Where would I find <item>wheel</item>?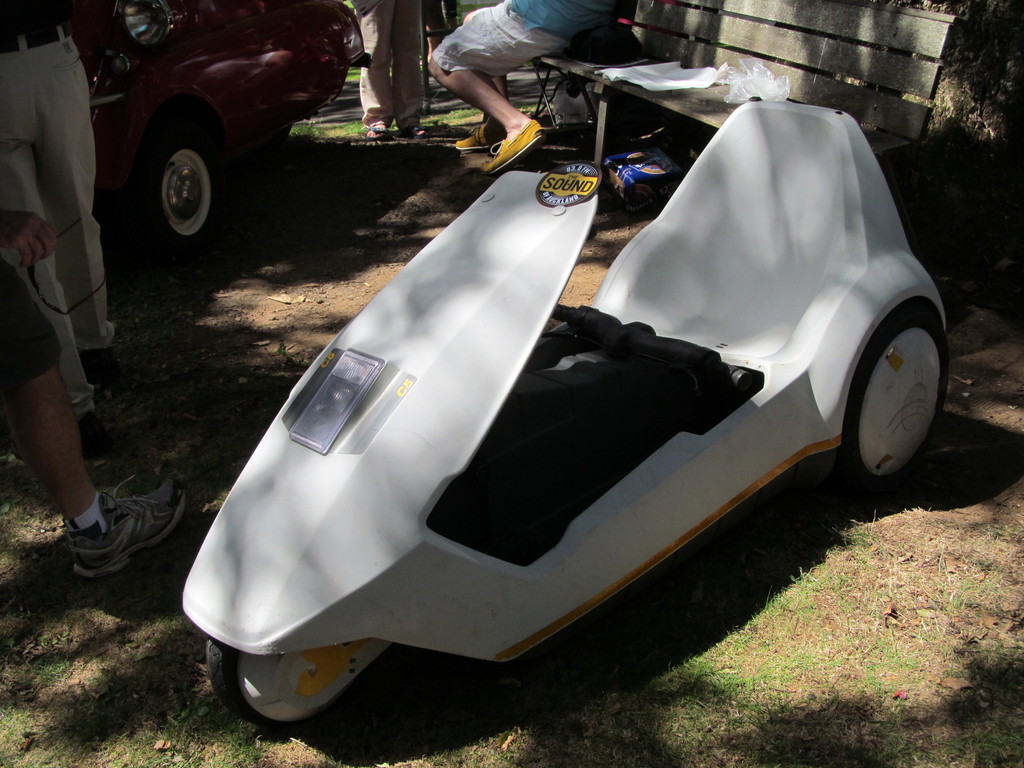
At (856,297,952,492).
